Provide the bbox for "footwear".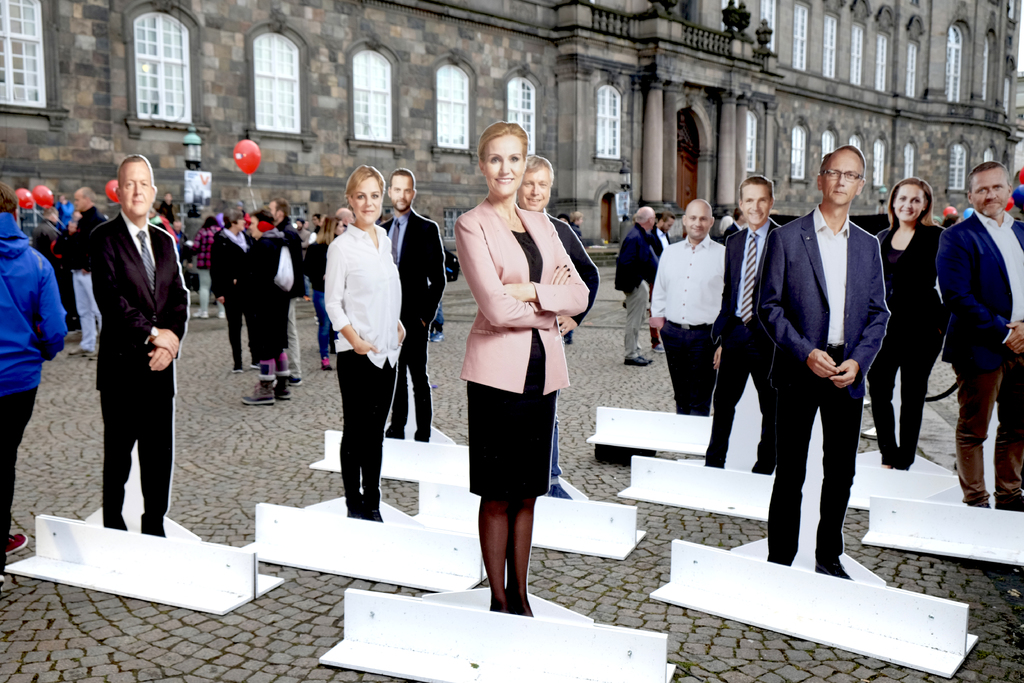
{"left": 320, "top": 353, "right": 330, "bottom": 370}.
